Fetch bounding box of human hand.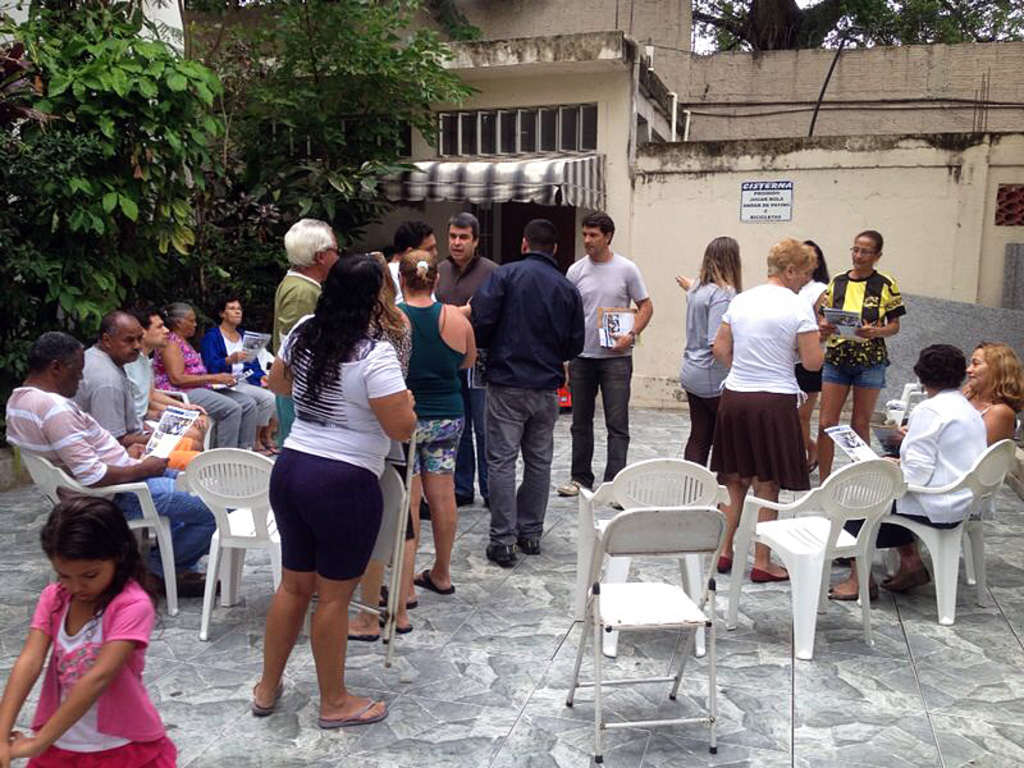
Bbox: BBox(407, 389, 417, 406).
